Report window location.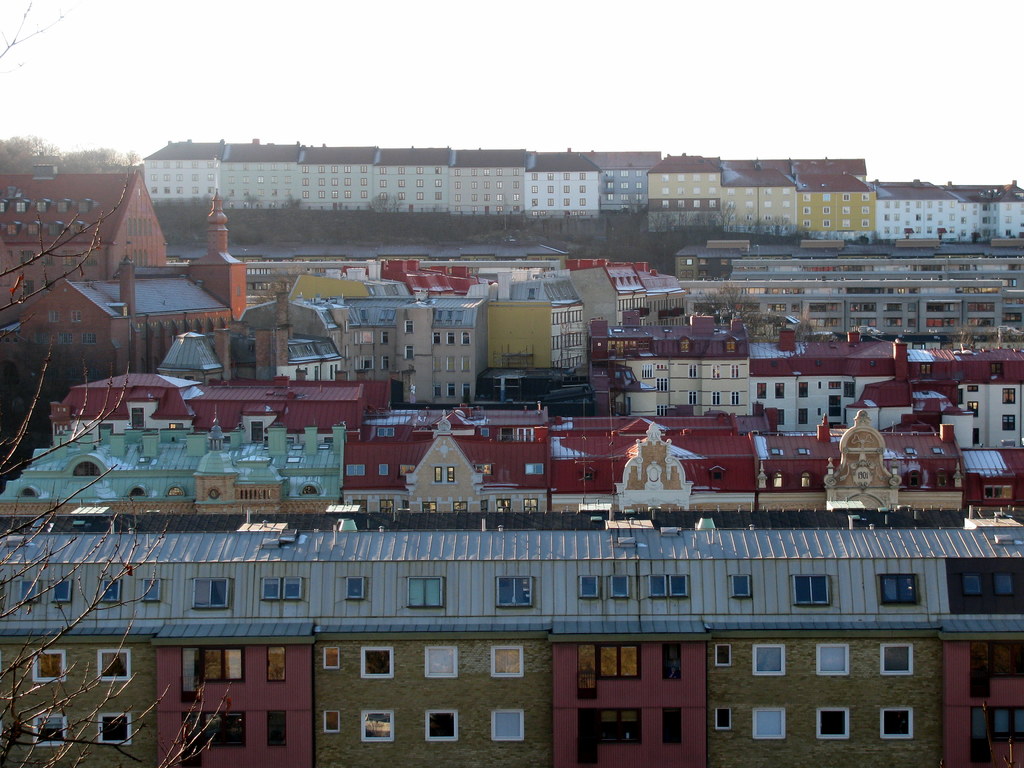
Report: l=817, t=646, r=847, b=675.
